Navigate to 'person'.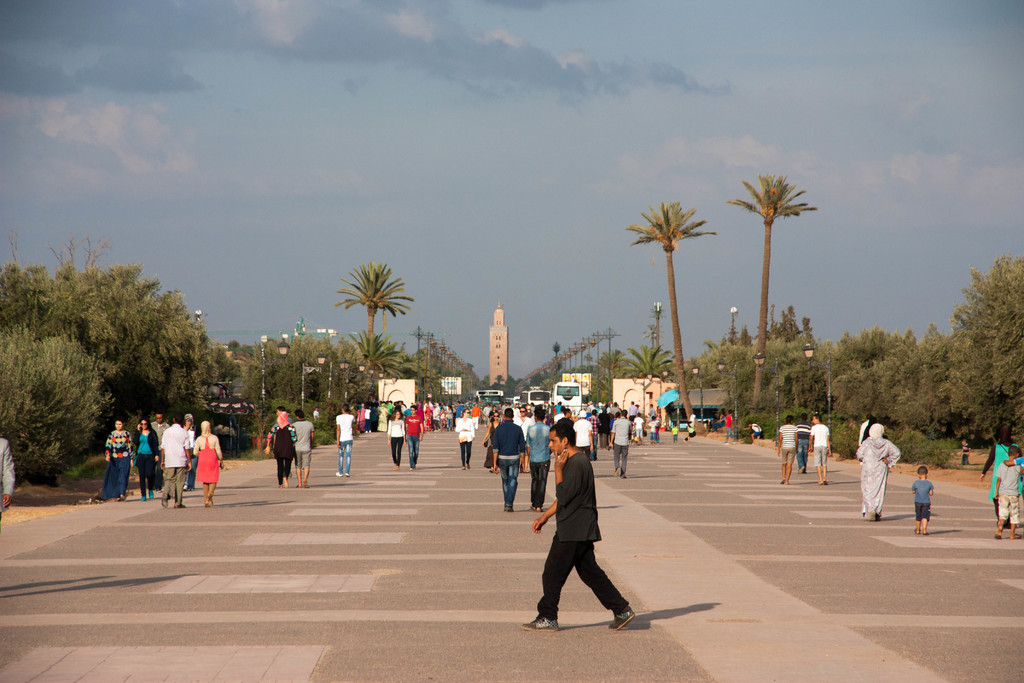
Navigation target: <region>430, 403, 451, 431</region>.
